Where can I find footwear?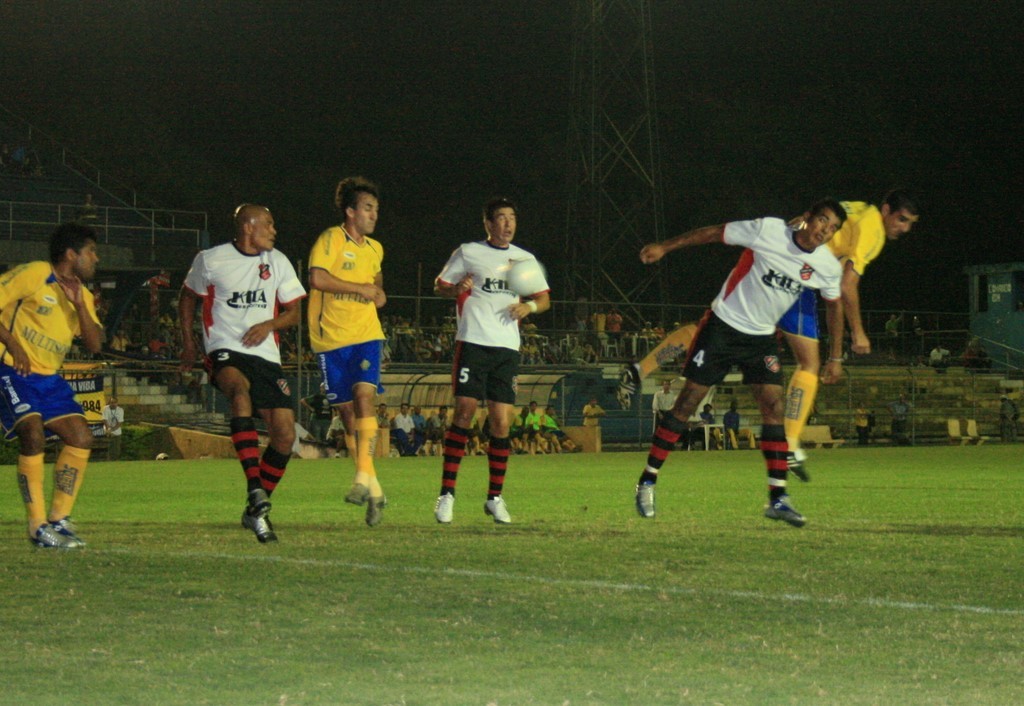
You can find it at (x1=613, y1=361, x2=646, y2=414).
